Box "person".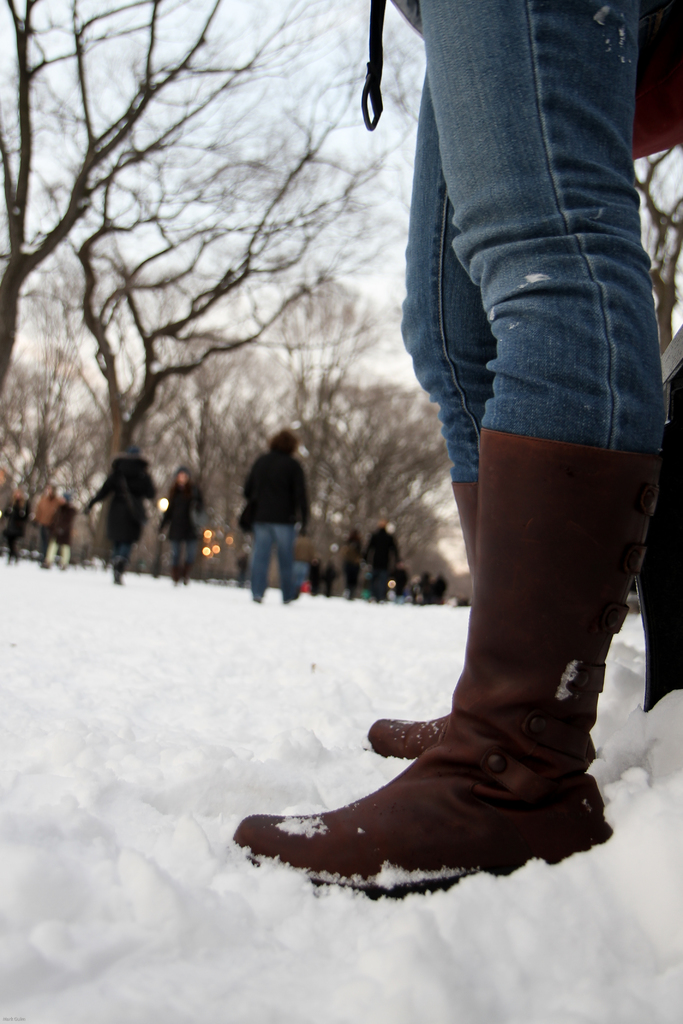
box=[411, 568, 437, 613].
